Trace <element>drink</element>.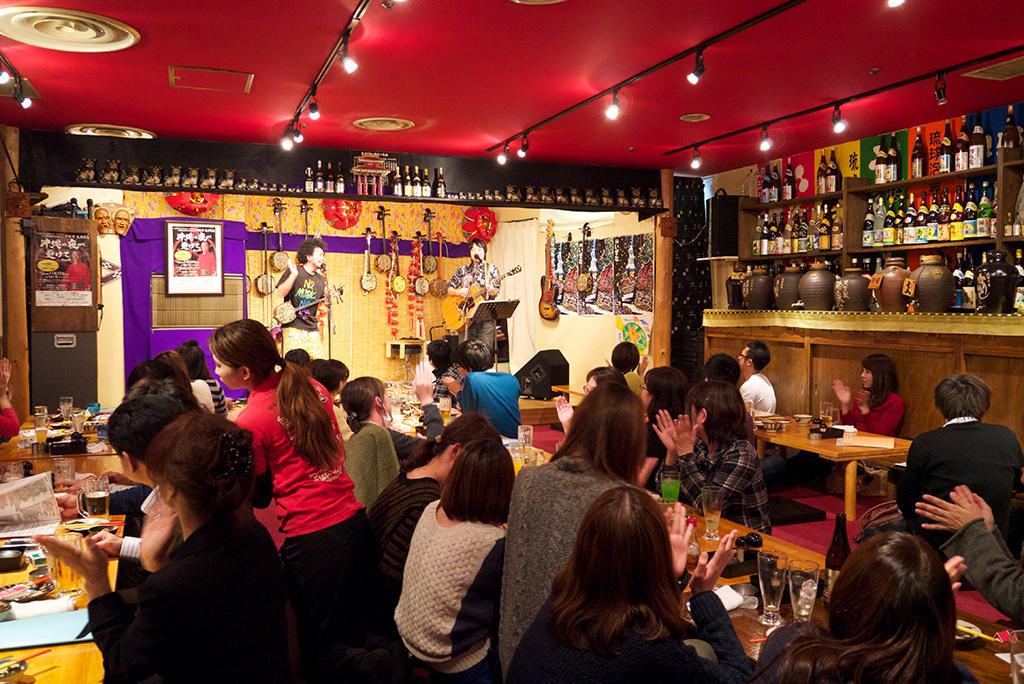
Traced to [left=59, top=405, right=69, bottom=417].
